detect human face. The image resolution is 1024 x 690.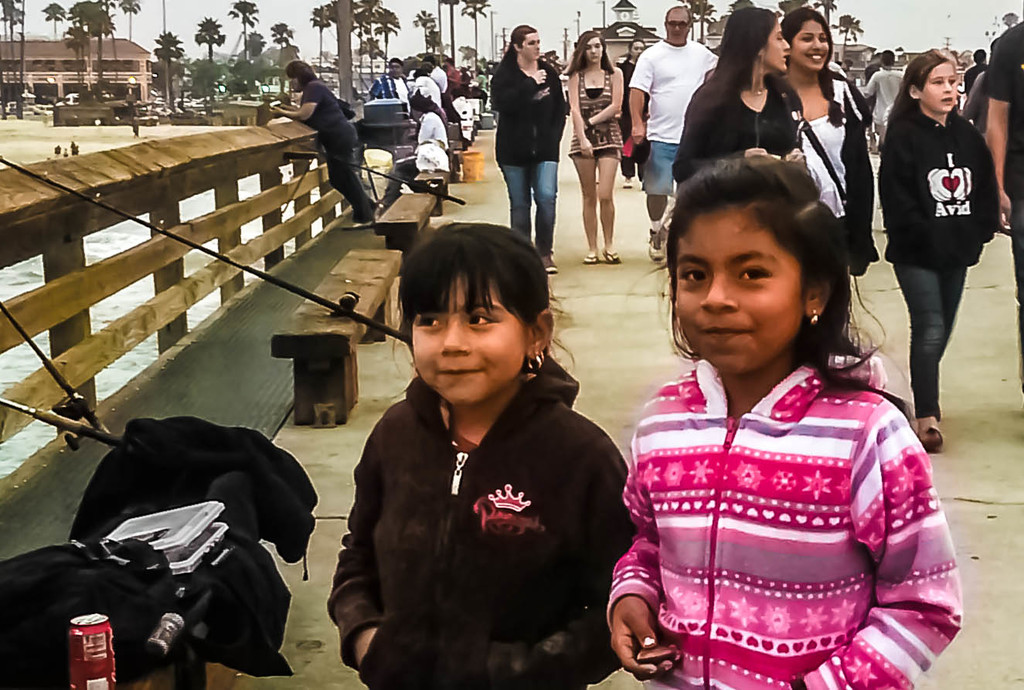
673, 216, 800, 370.
